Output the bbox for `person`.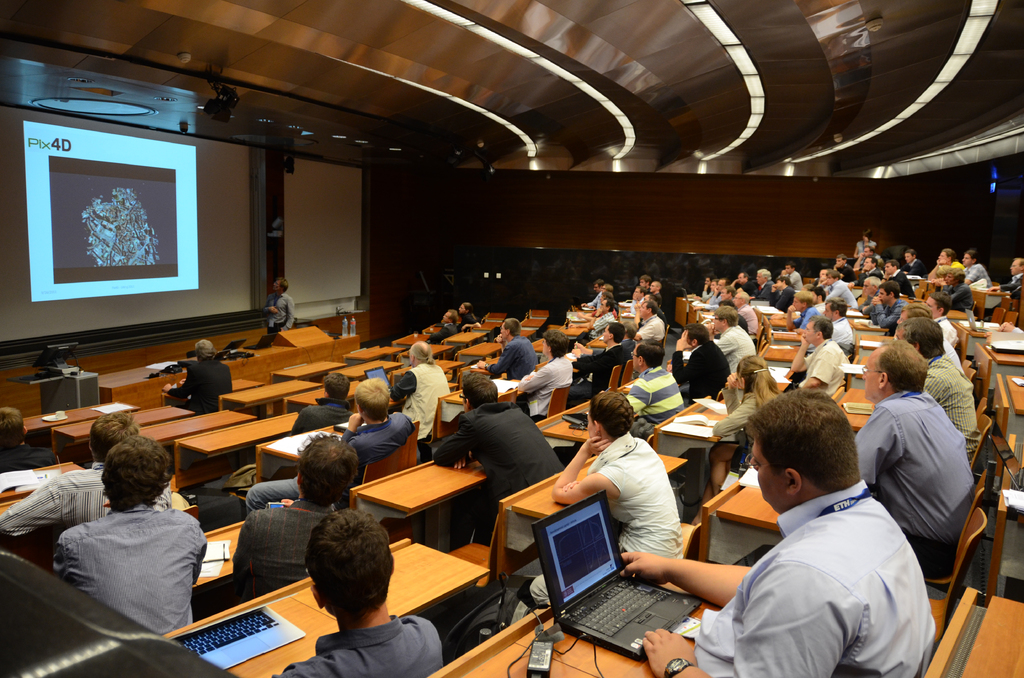
Rect(273, 502, 451, 677).
